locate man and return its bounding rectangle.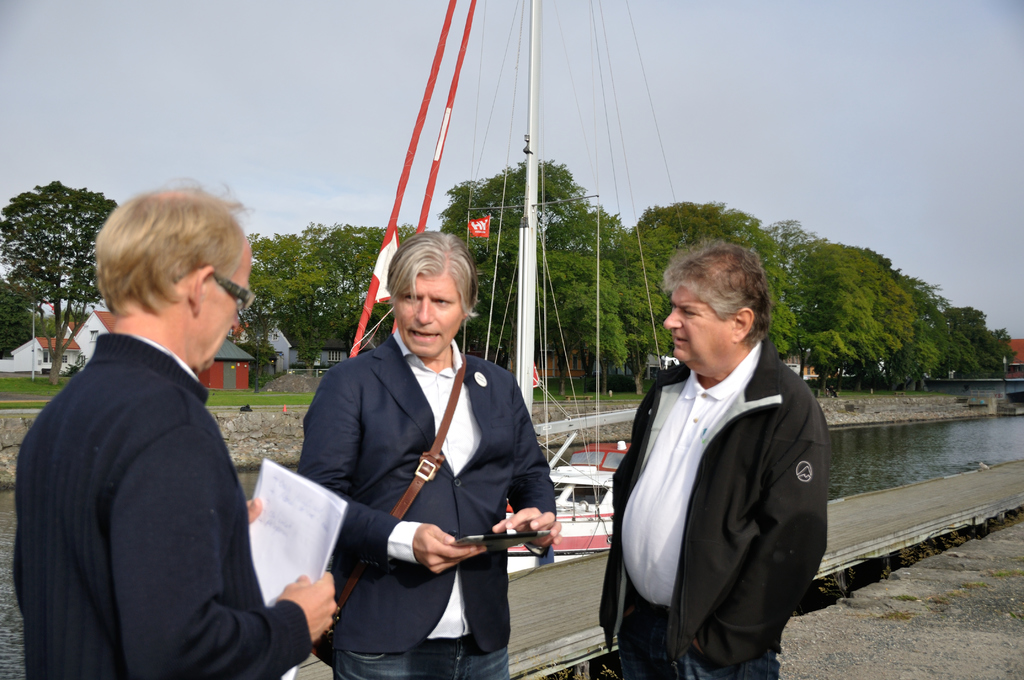
region(292, 231, 556, 679).
